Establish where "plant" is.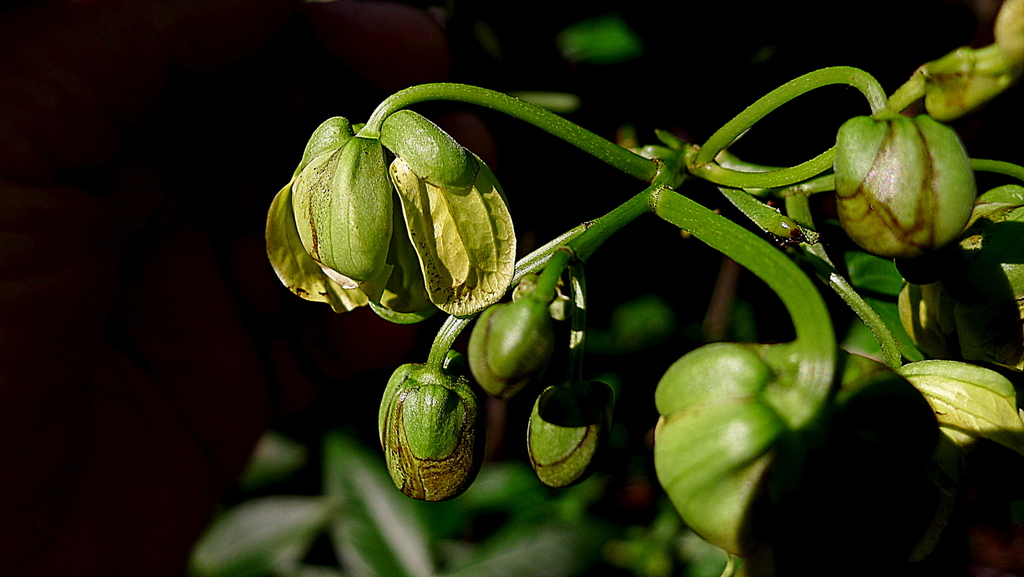
Established at {"left": 172, "top": 22, "right": 1023, "bottom": 553}.
